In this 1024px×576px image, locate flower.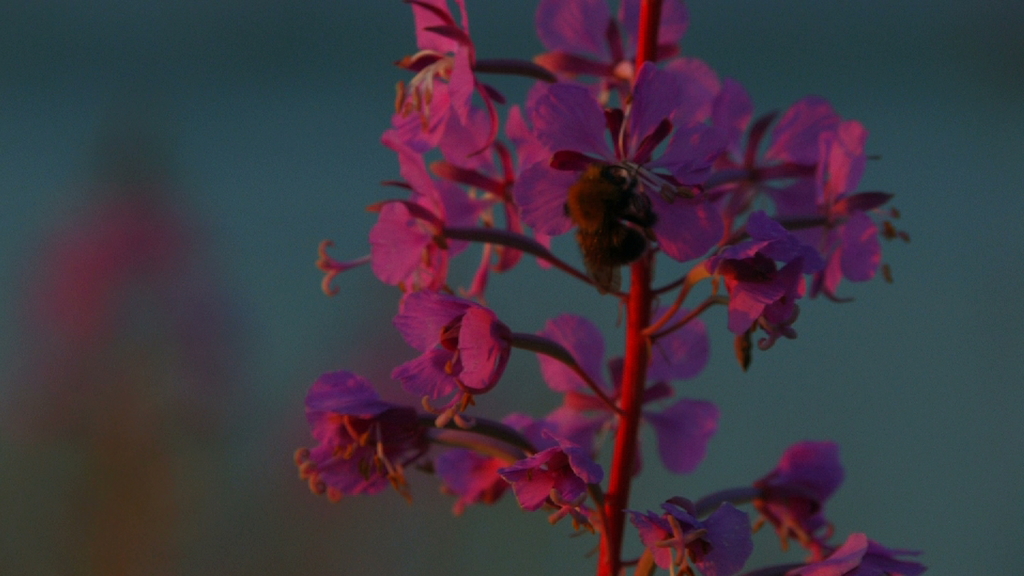
Bounding box: 679/502/750/575.
